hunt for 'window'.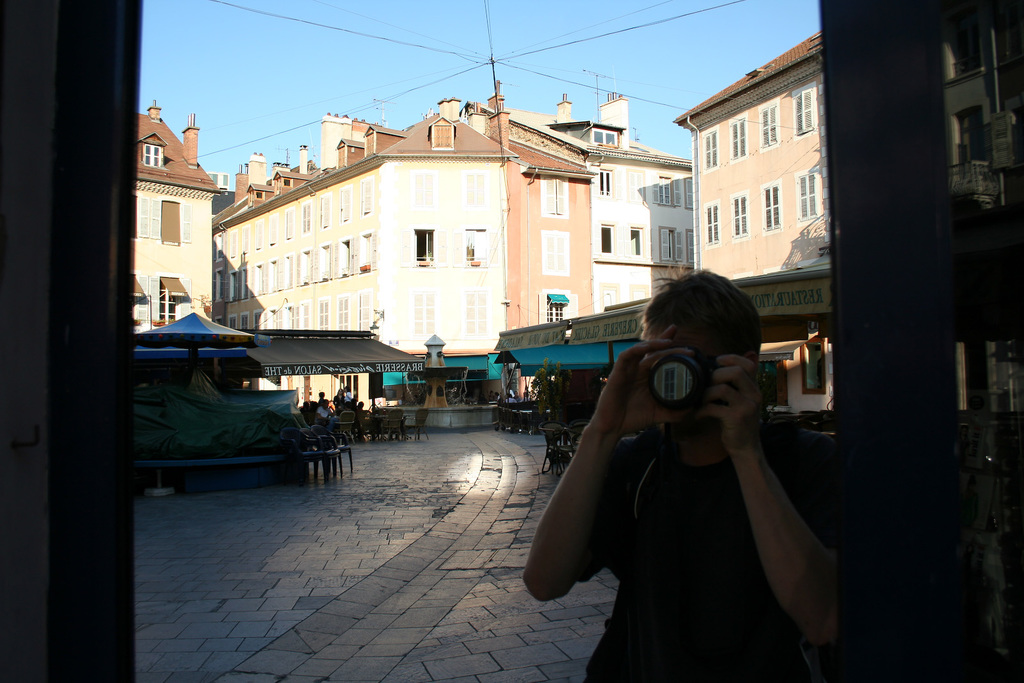
Hunted down at {"x1": 627, "y1": 173, "x2": 646, "y2": 199}.
